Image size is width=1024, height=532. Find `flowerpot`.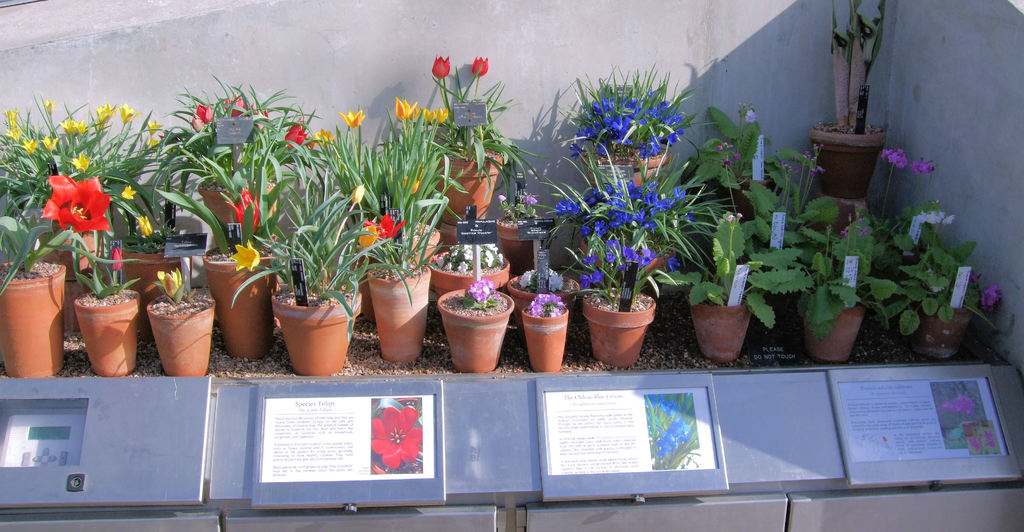
bbox(271, 285, 364, 375).
